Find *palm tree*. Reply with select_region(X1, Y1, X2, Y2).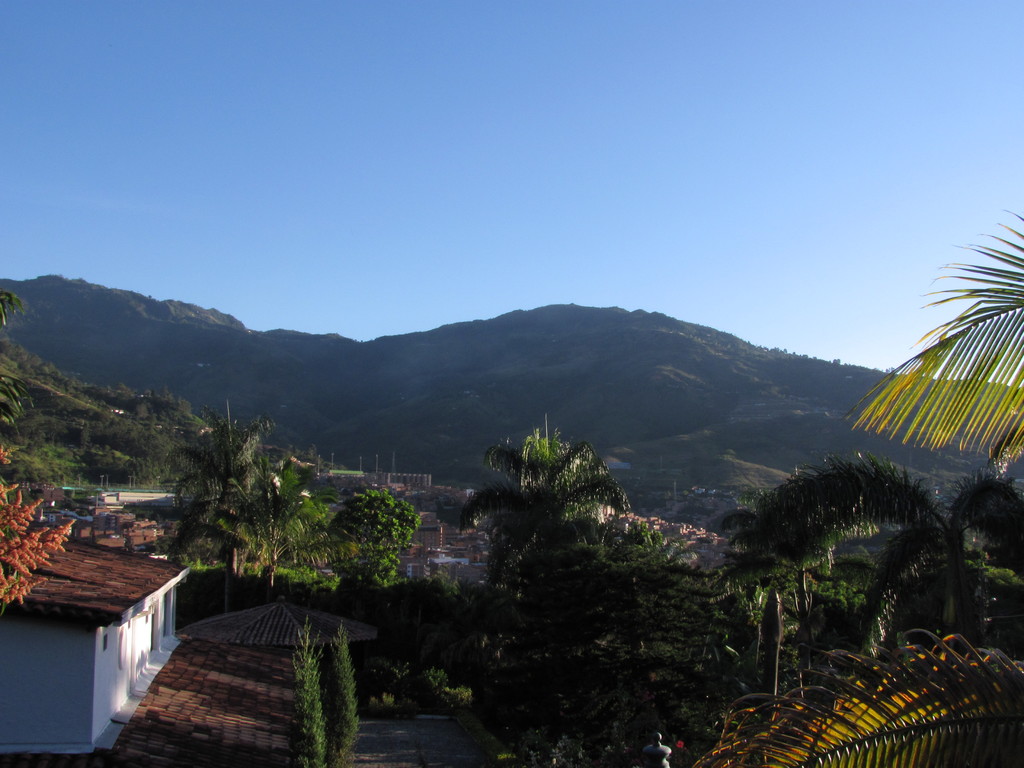
select_region(717, 486, 818, 632).
